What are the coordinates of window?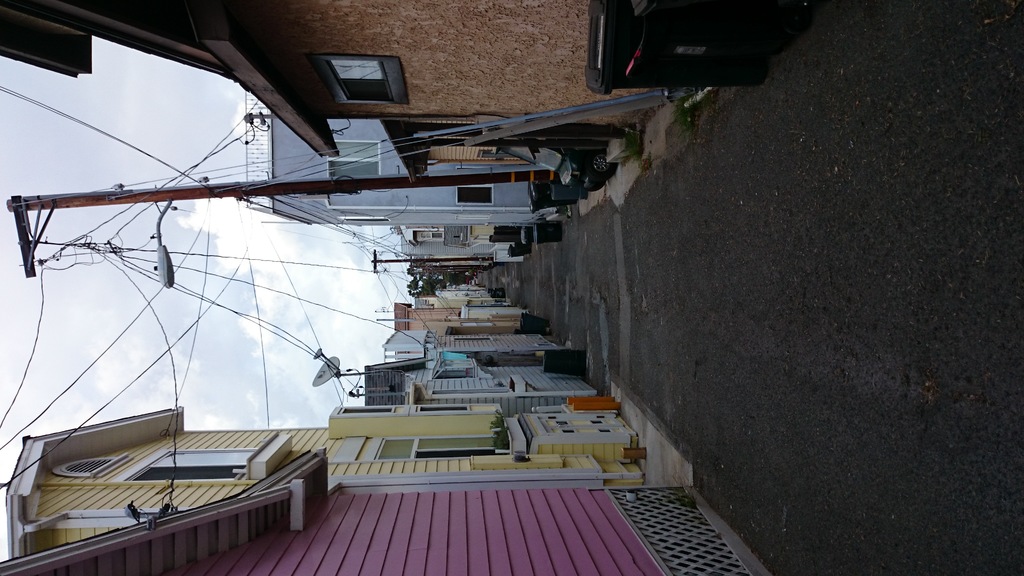
bbox(320, 43, 391, 109).
